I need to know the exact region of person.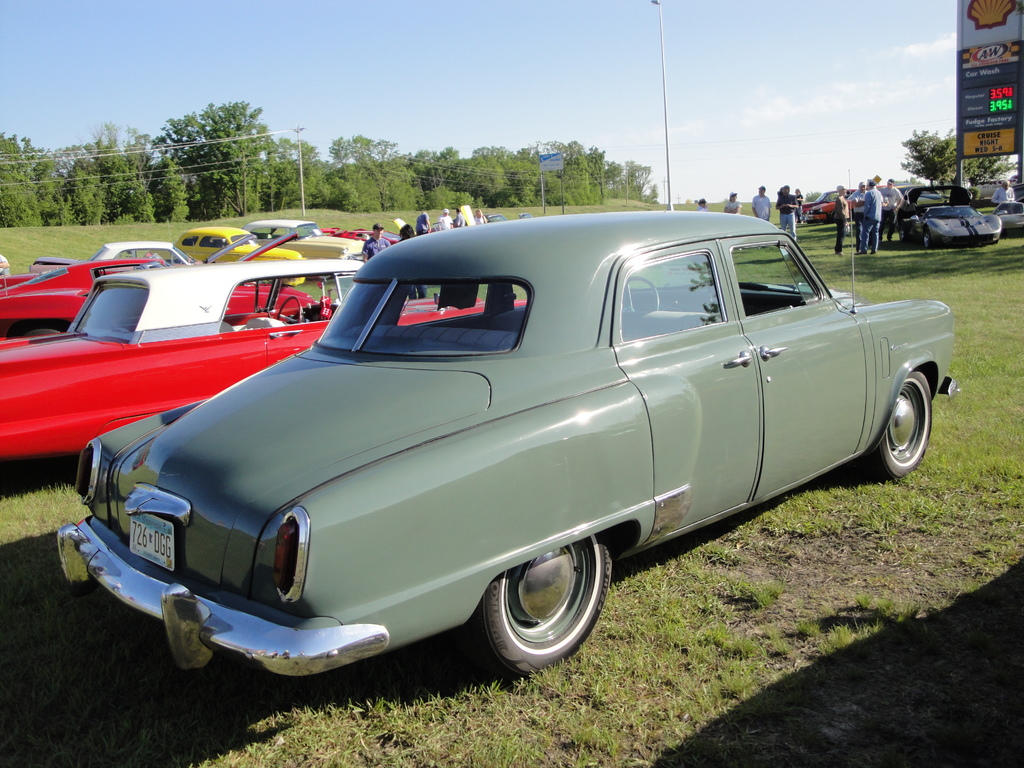
Region: box=[828, 183, 850, 257].
